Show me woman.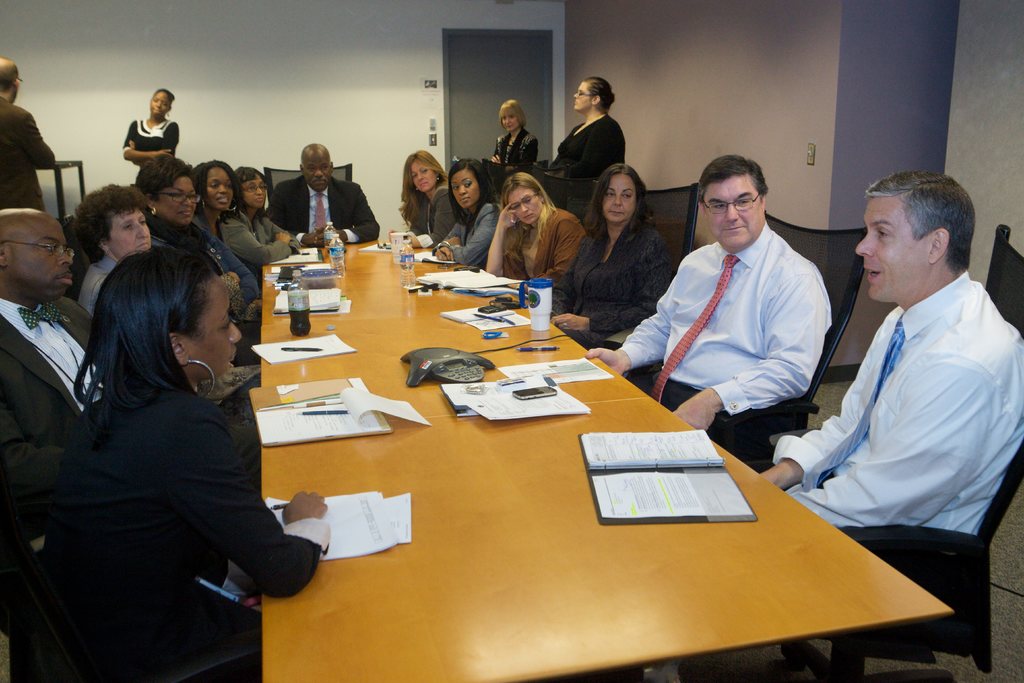
woman is here: 129, 156, 266, 308.
